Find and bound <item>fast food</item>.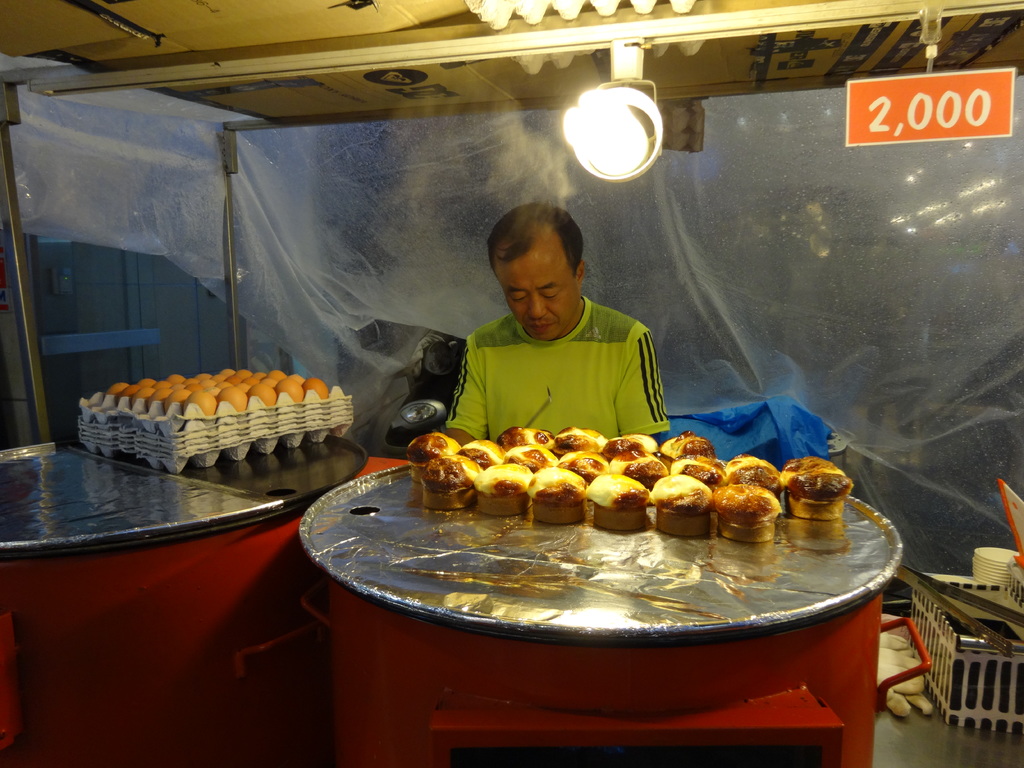
Bound: (left=675, top=463, right=731, bottom=488).
